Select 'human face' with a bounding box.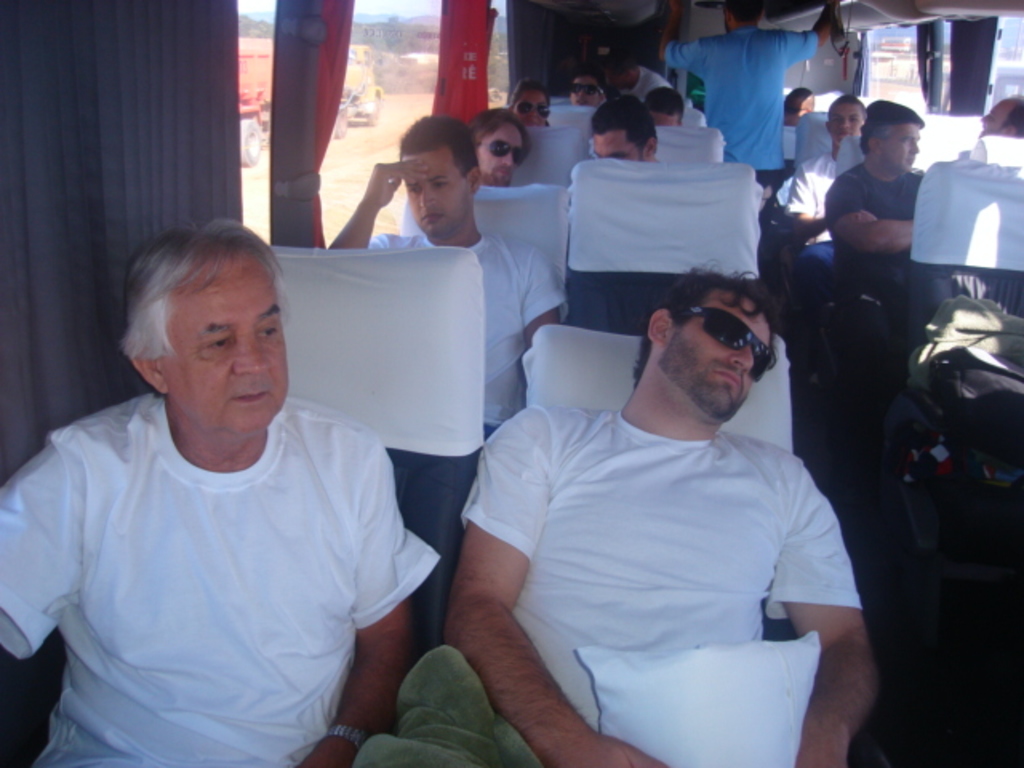
locate(829, 104, 866, 141).
